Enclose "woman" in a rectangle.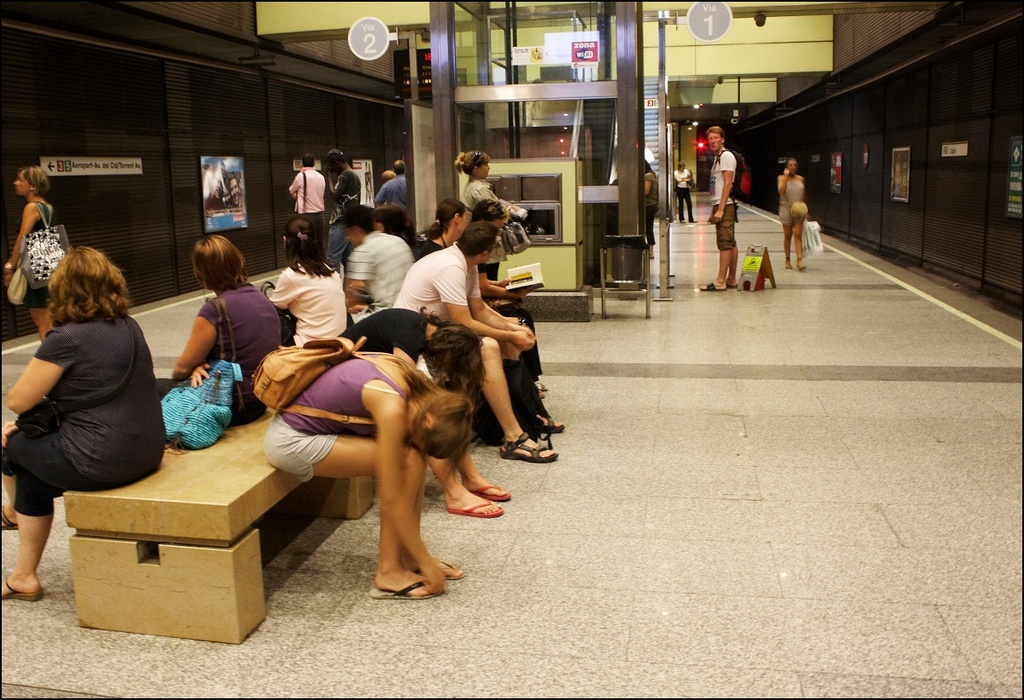
5 168 60 338.
